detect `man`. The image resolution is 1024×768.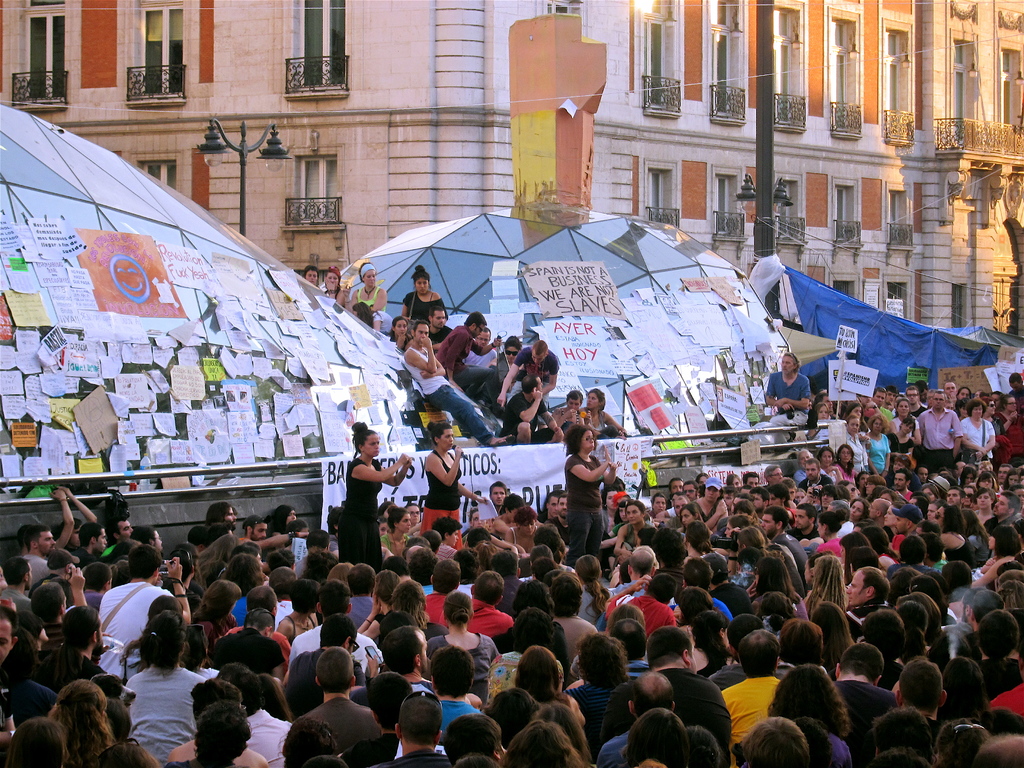
(left=236, top=515, right=269, bottom=540).
